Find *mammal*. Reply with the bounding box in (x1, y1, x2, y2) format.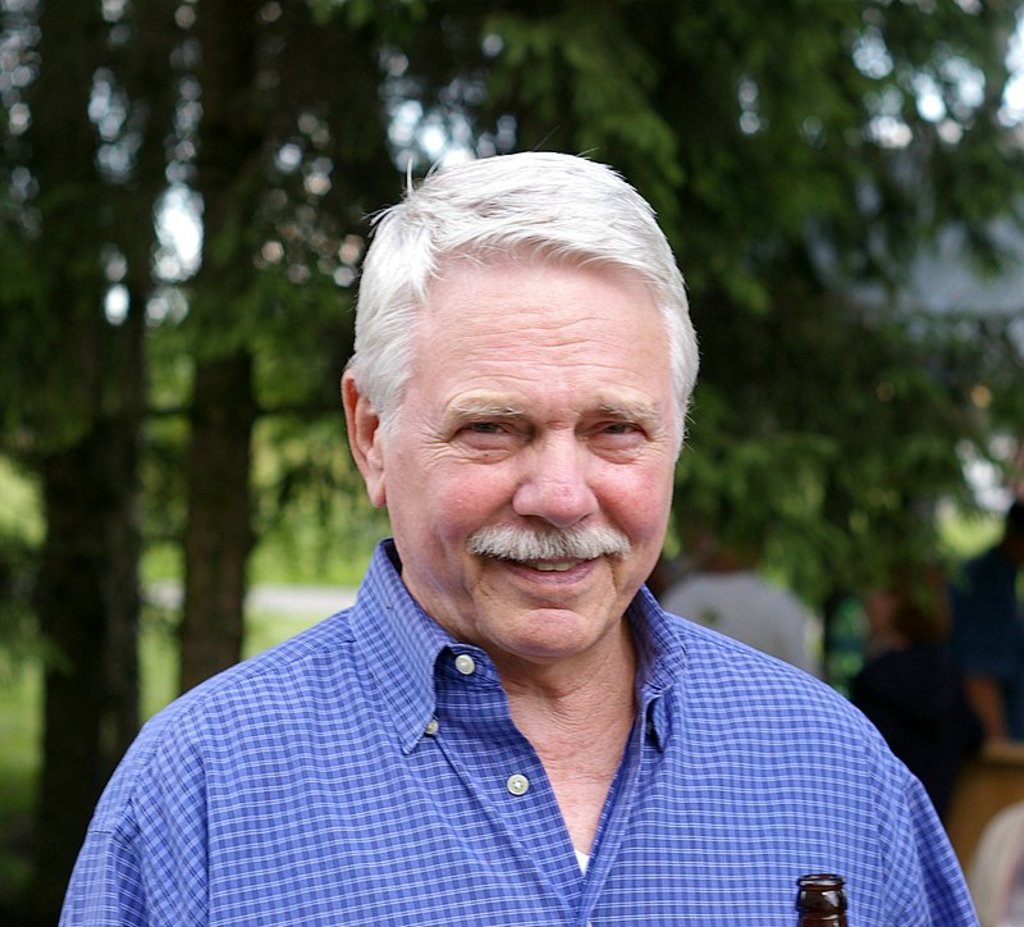
(852, 583, 997, 816).
